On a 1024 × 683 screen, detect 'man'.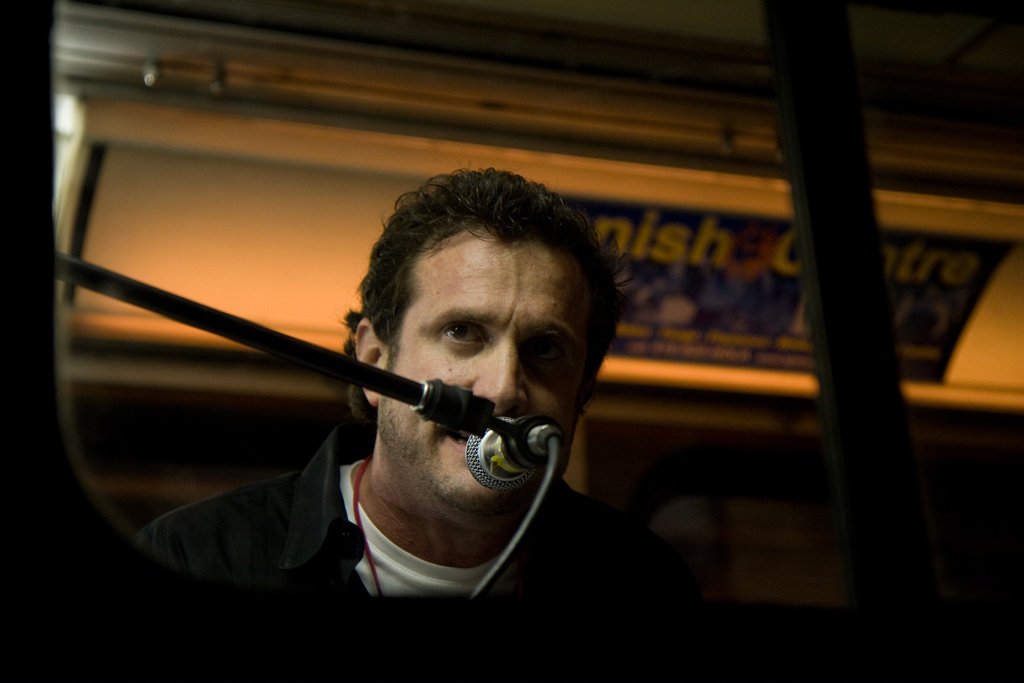
{"x1": 151, "y1": 169, "x2": 749, "y2": 643}.
